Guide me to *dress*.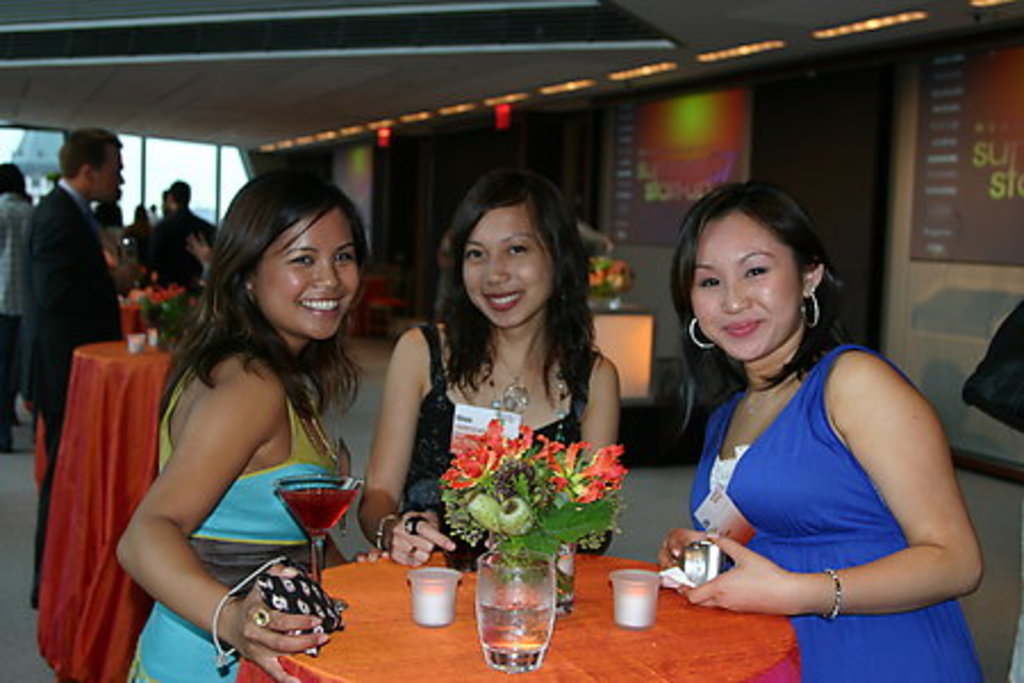
Guidance: locate(687, 344, 985, 681).
